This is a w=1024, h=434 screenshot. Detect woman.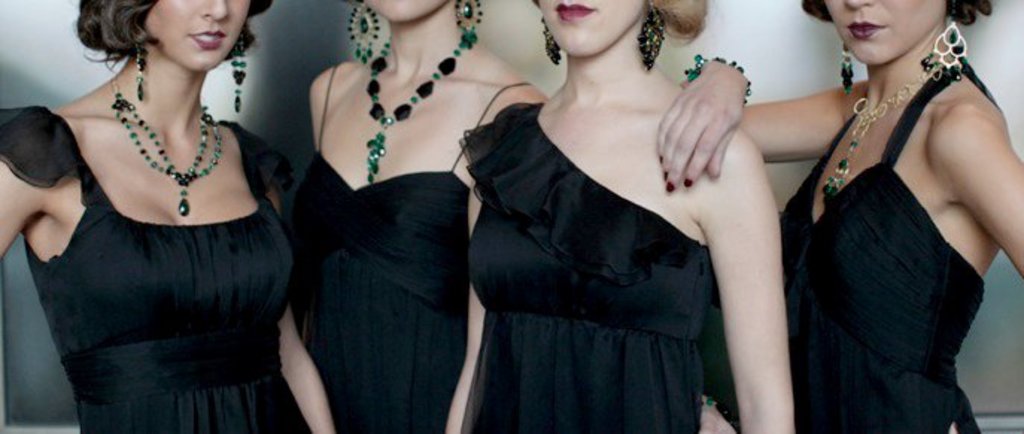
<bbox>654, 0, 1023, 433</bbox>.
